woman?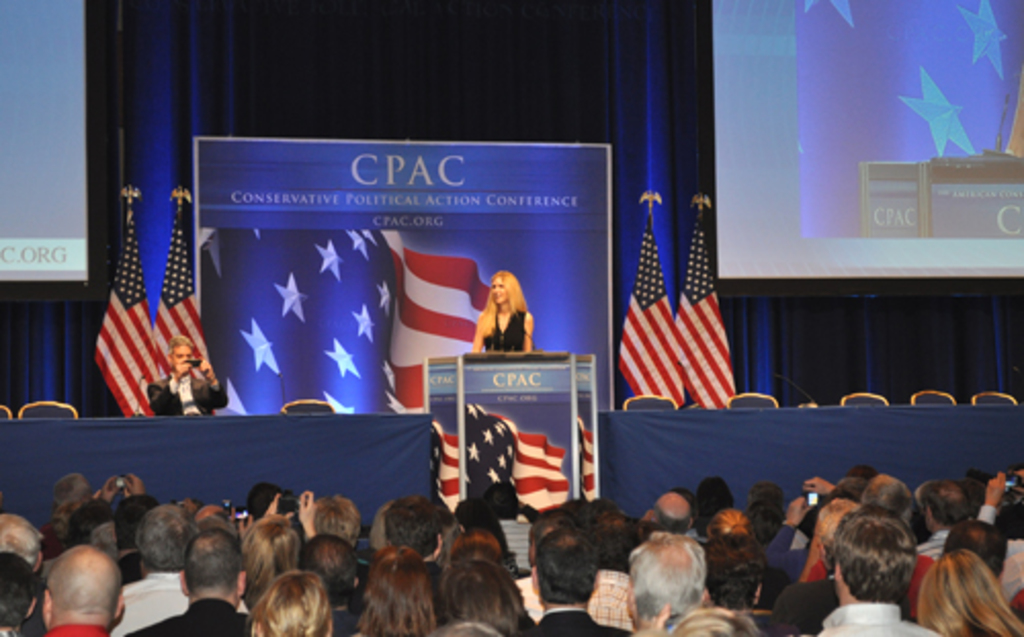
{"x1": 35, "y1": 469, "x2": 133, "y2": 559}
